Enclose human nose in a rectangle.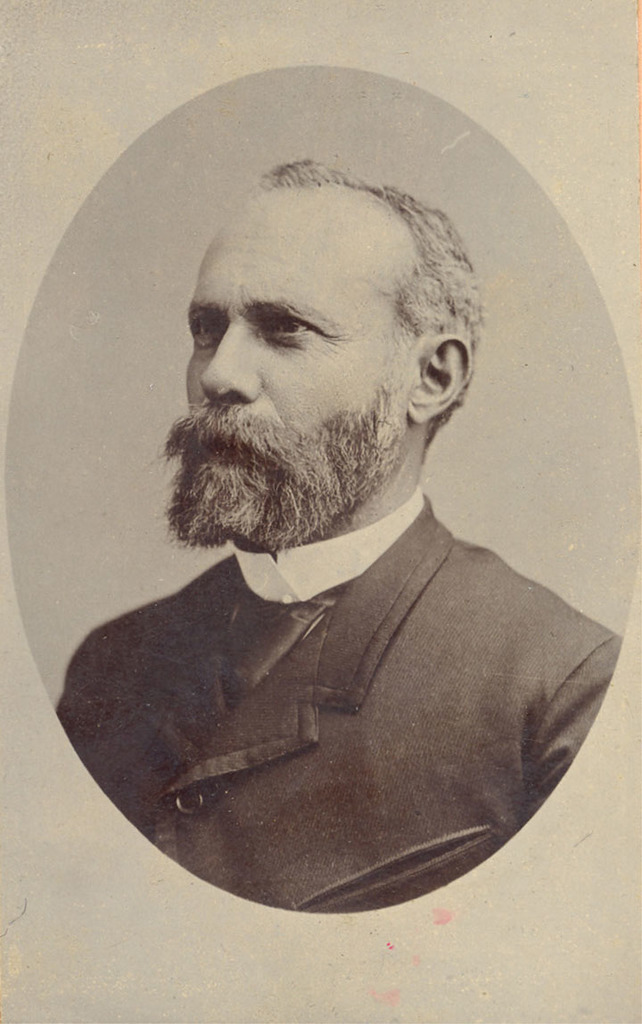
bbox=(196, 317, 255, 401).
